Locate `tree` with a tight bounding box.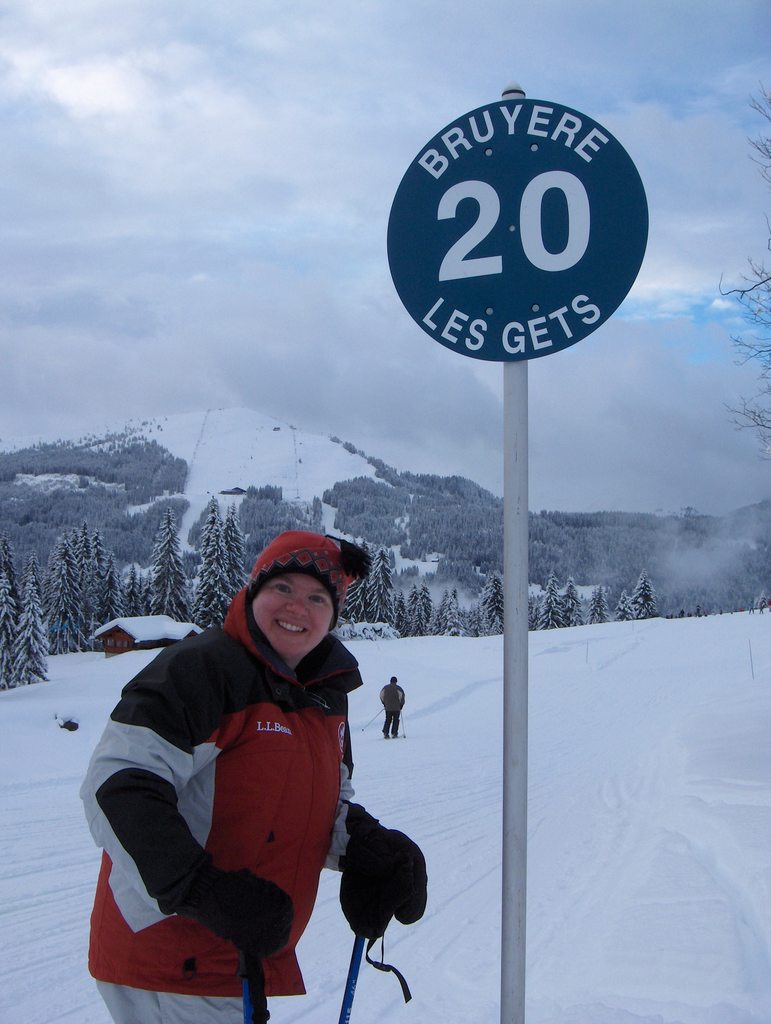
712, 88, 770, 469.
